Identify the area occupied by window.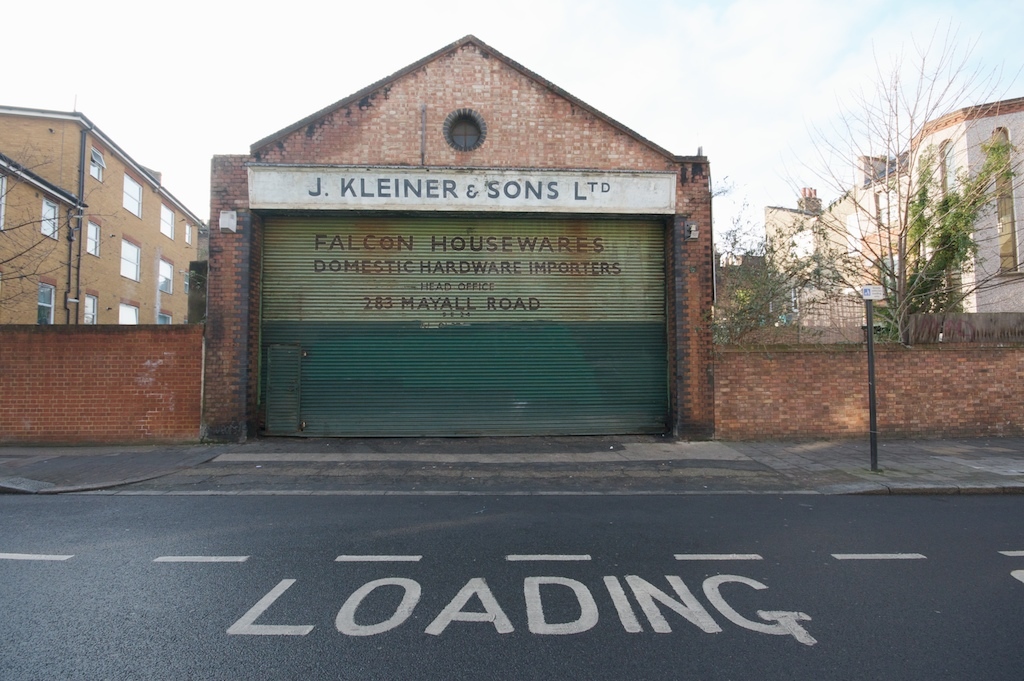
Area: {"x1": 40, "y1": 204, "x2": 60, "y2": 250}.
